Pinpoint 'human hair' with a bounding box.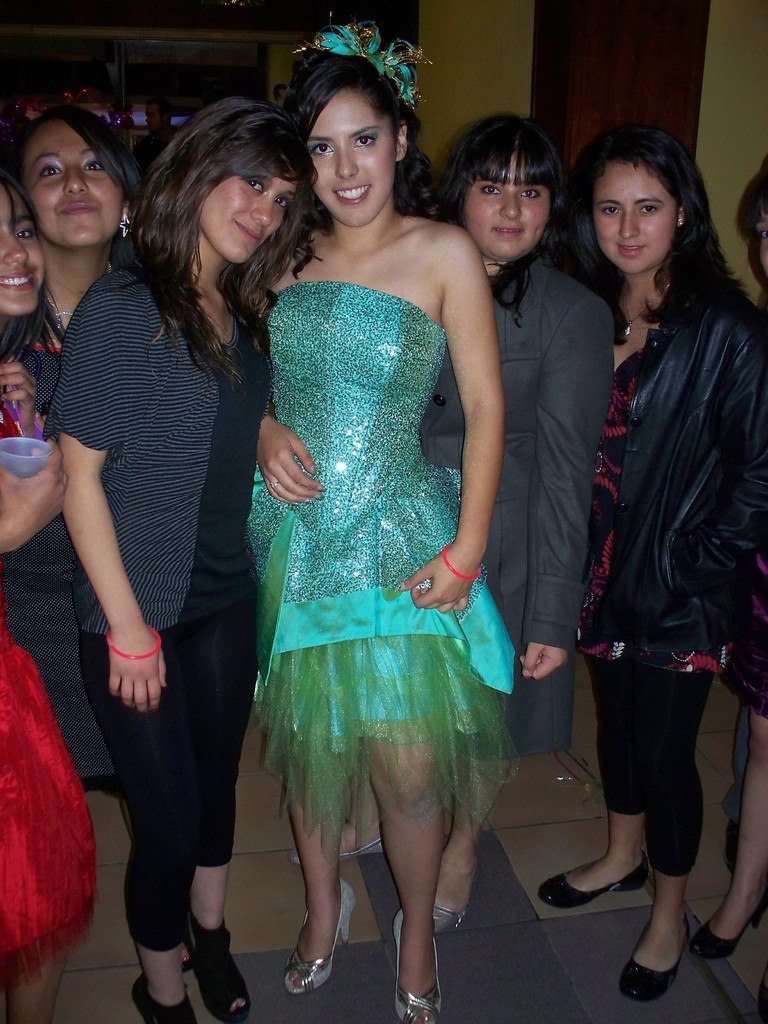
l=739, t=159, r=767, b=243.
